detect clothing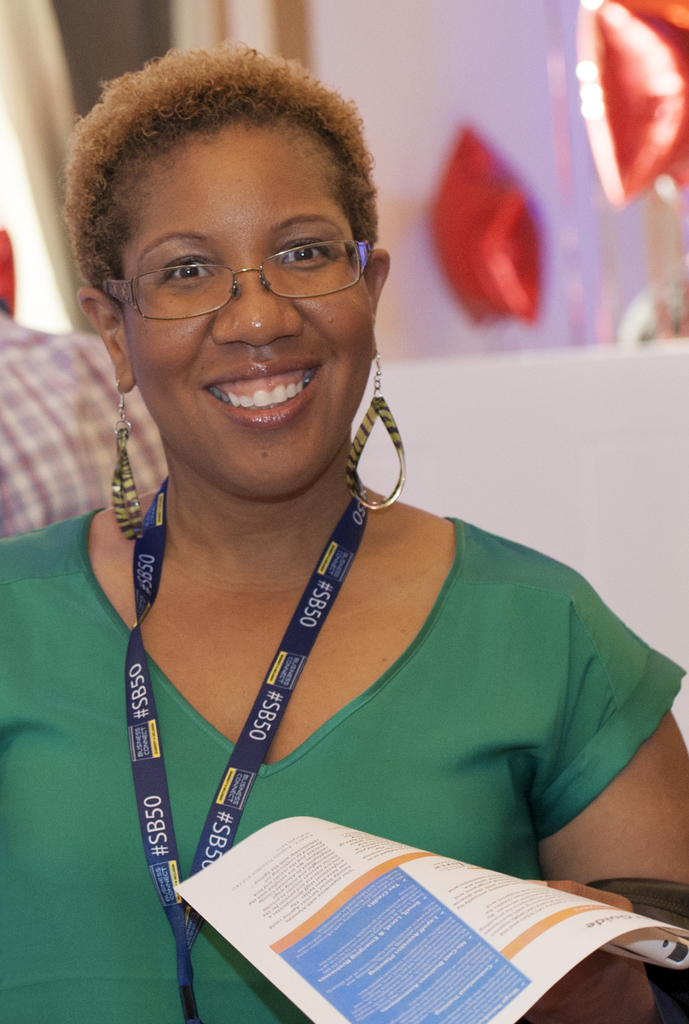
crop(0, 311, 163, 536)
